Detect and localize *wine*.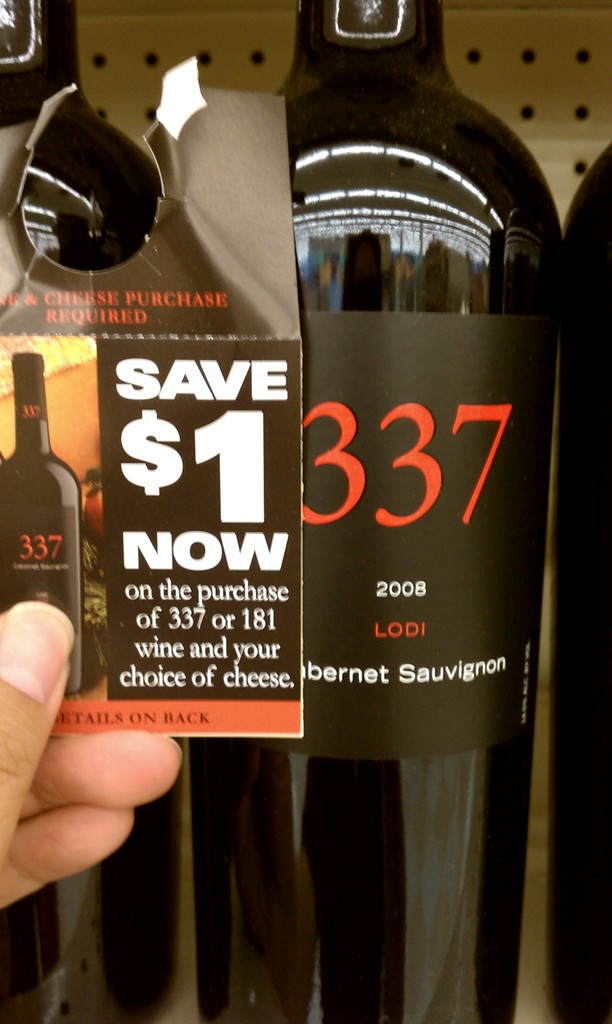
Localized at 0,0,183,1023.
